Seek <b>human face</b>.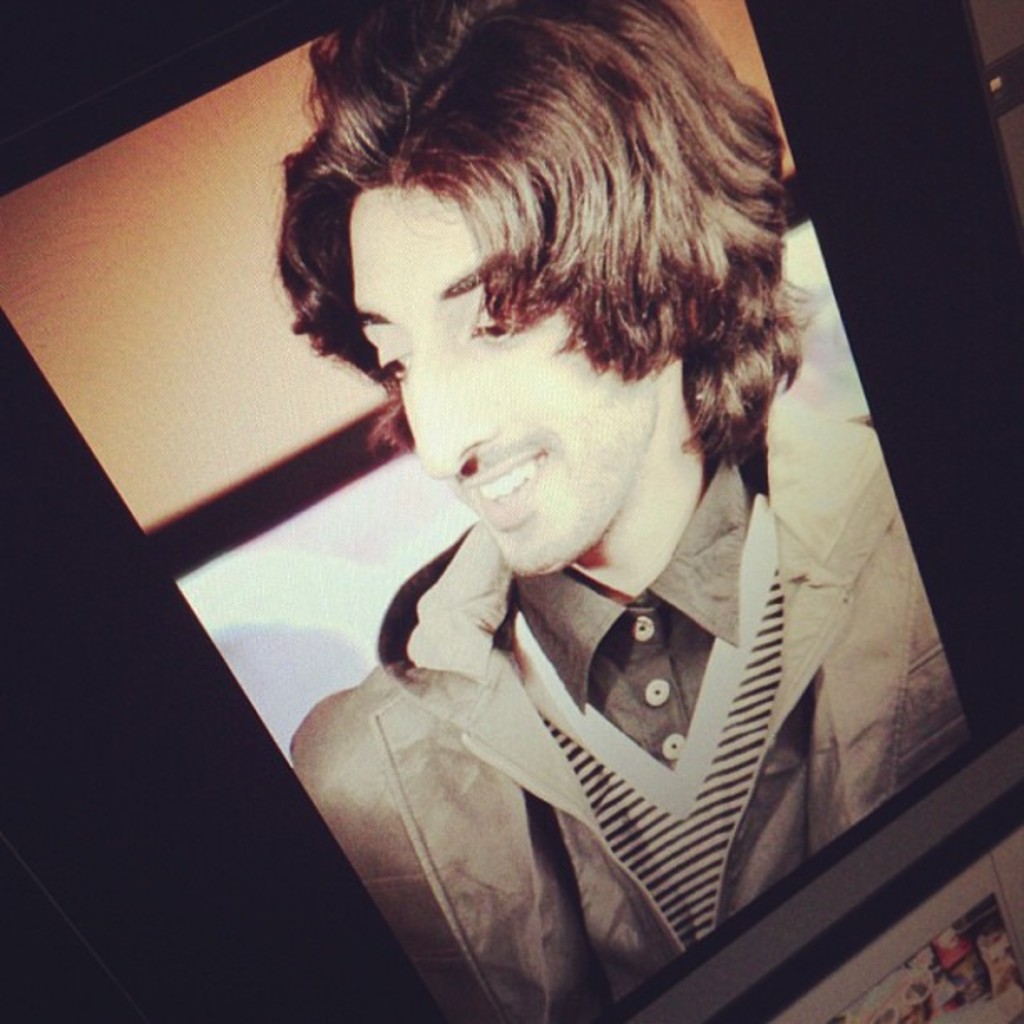
left=353, top=179, right=659, bottom=589.
